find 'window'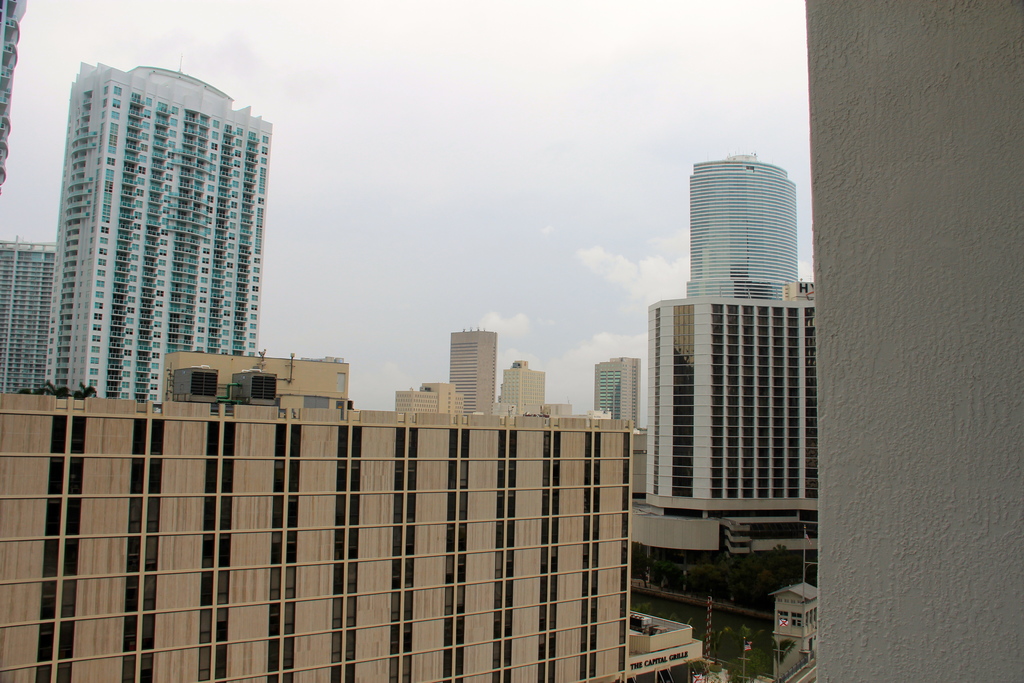
[x1=210, y1=175, x2=215, y2=180]
